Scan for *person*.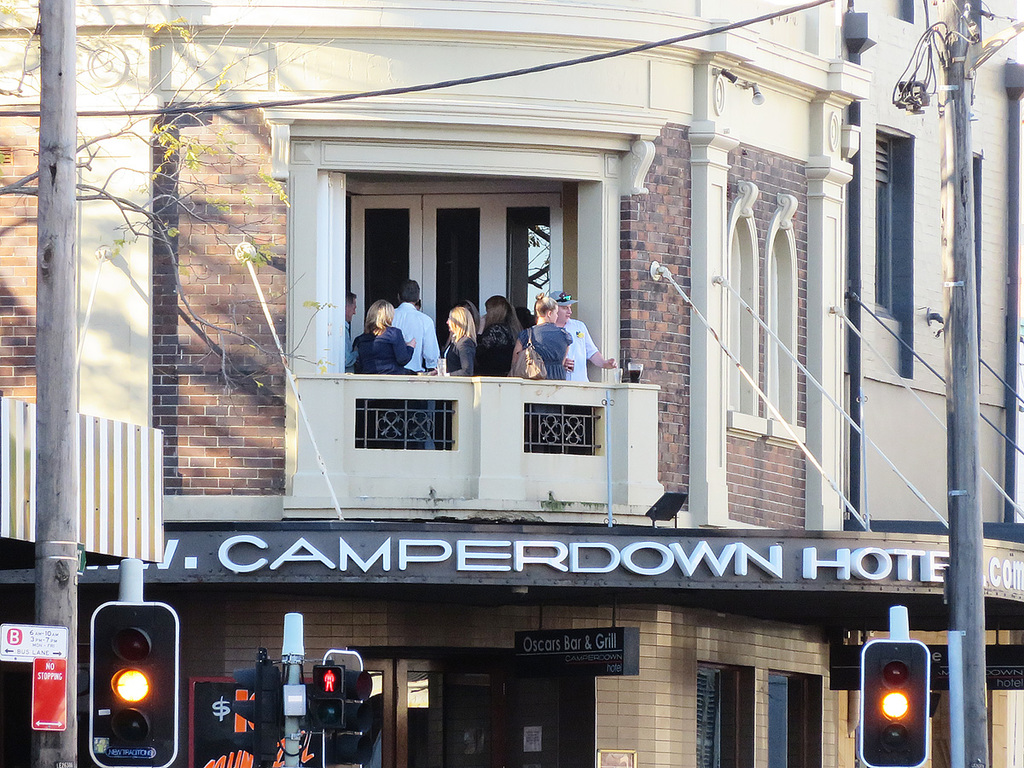
Scan result: bbox=(545, 284, 616, 383).
